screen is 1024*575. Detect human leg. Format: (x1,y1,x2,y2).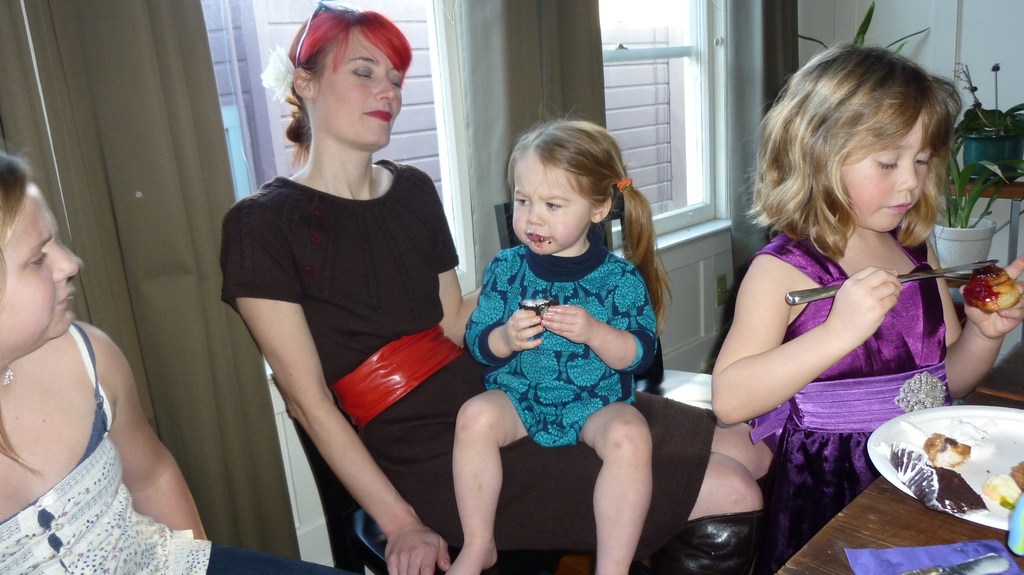
(447,391,529,574).
